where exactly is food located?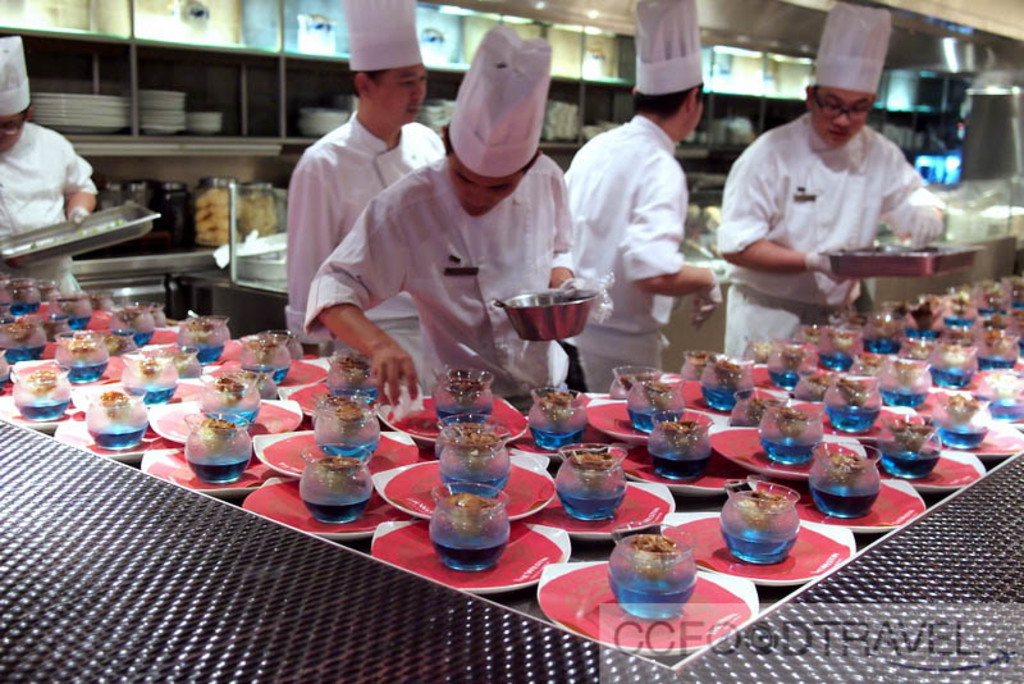
Its bounding box is <bbox>855, 359, 877, 374</bbox>.
